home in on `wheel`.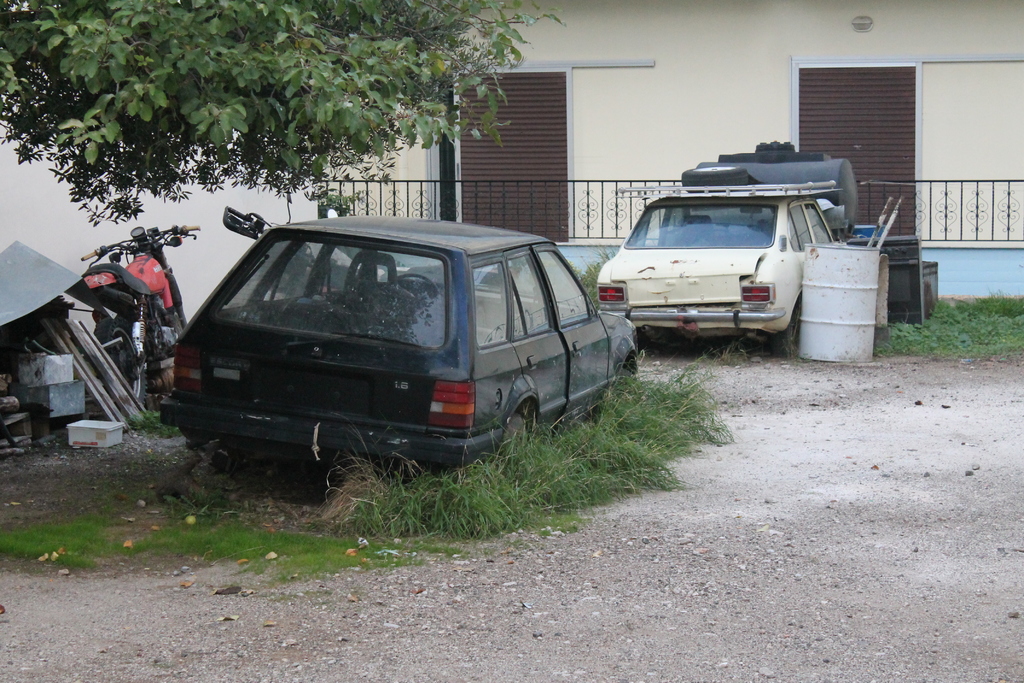
Homed in at x1=620 y1=368 x2=635 y2=379.
